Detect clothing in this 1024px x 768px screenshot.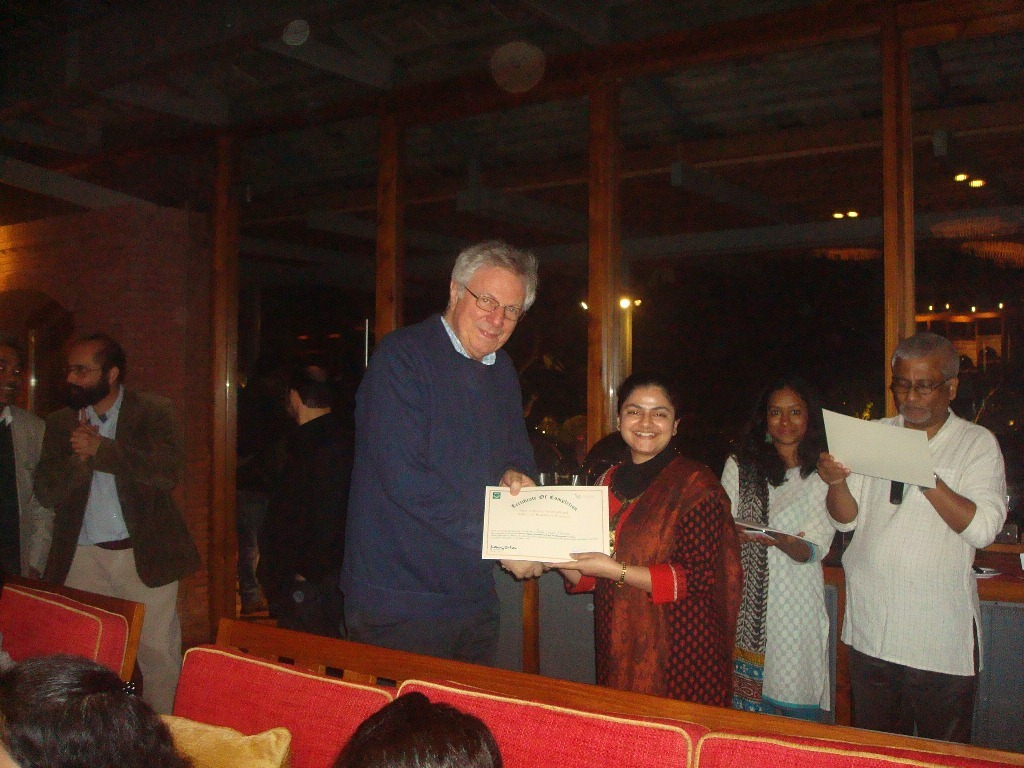
Detection: [x1=33, y1=400, x2=212, y2=729].
